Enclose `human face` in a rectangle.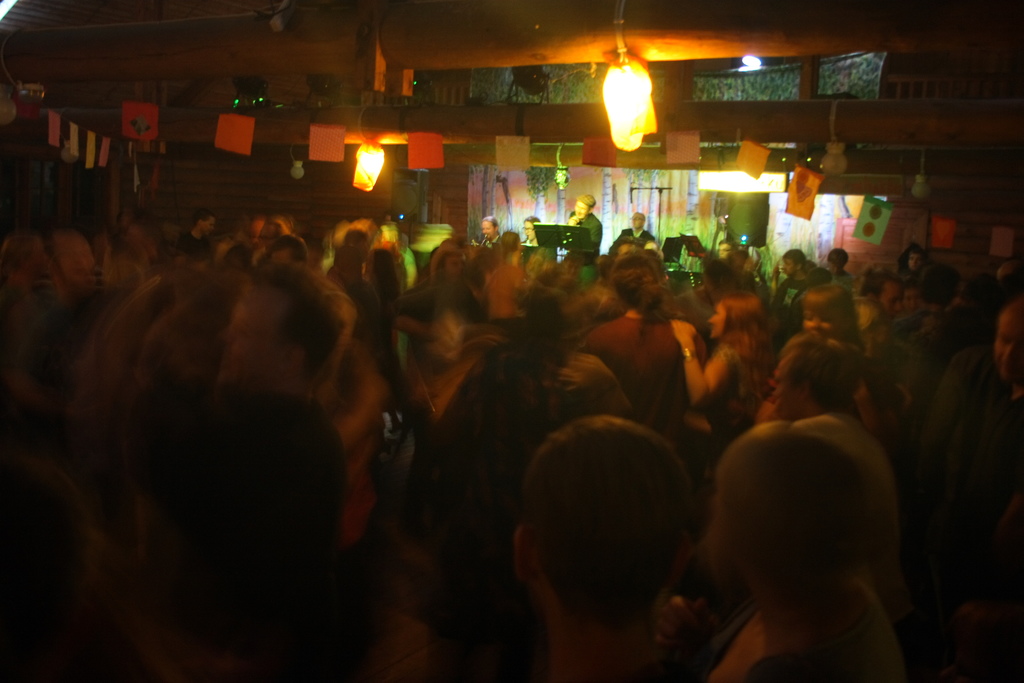
573,204,586,219.
